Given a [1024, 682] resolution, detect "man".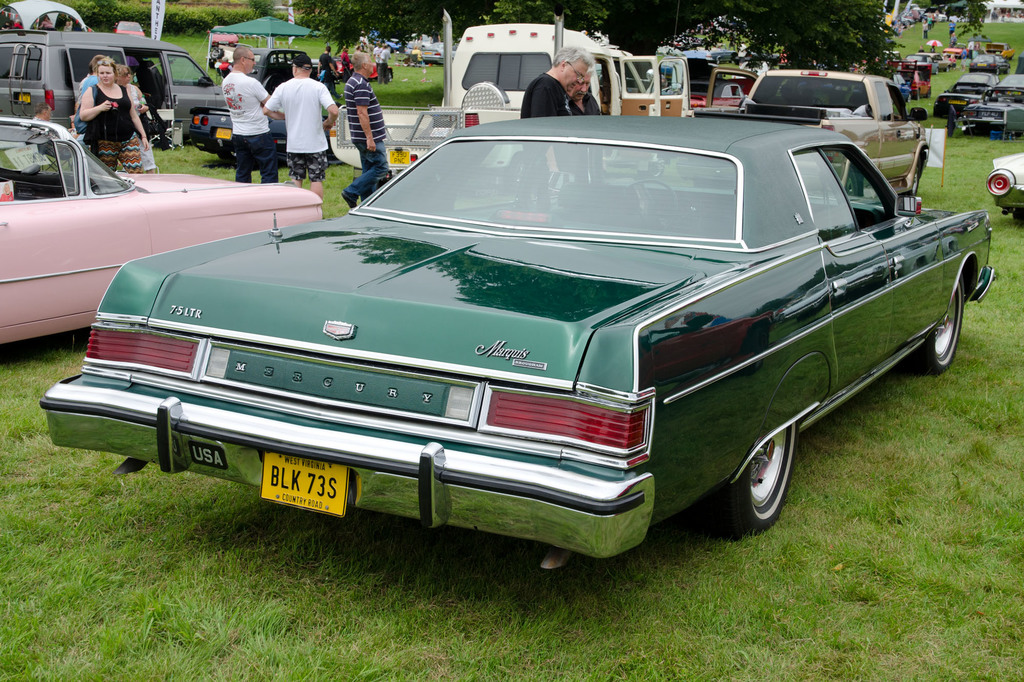
crop(260, 56, 336, 158).
